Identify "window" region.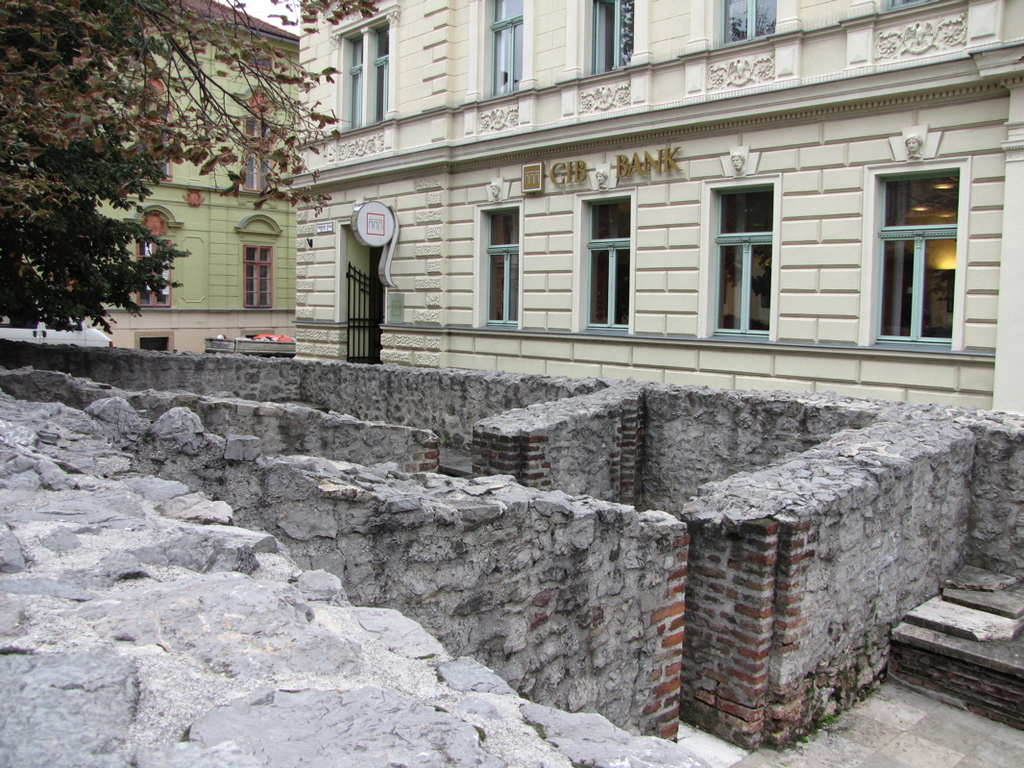
Region: (x1=241, y1=248, x2=273, y2=313).
